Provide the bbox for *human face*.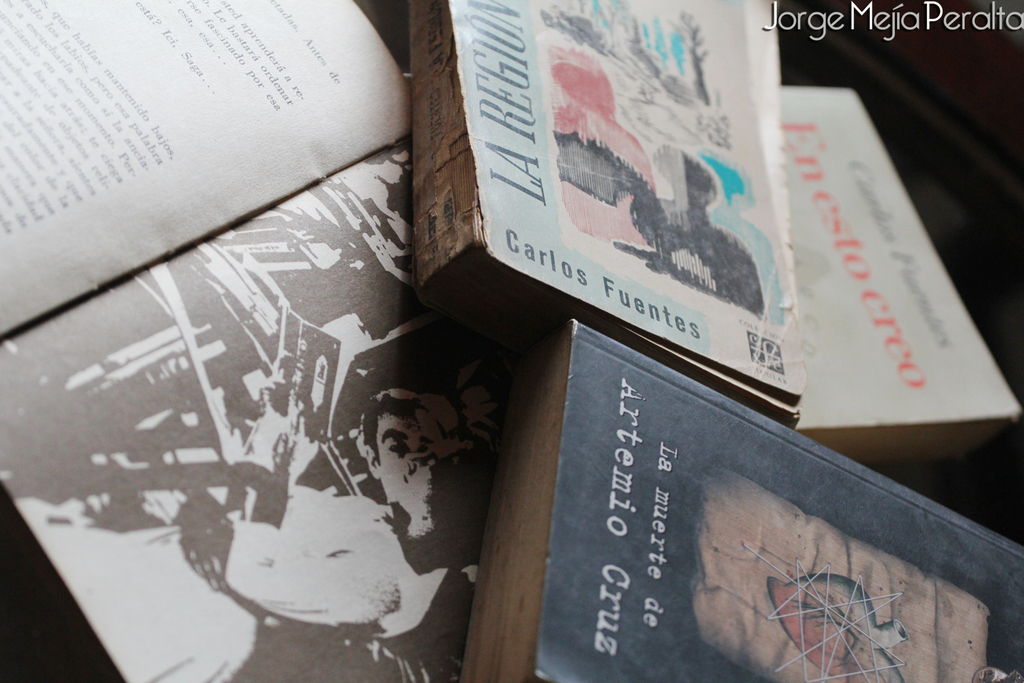
pyautogui.locateOnScreen(379, 420, 427, 494).
